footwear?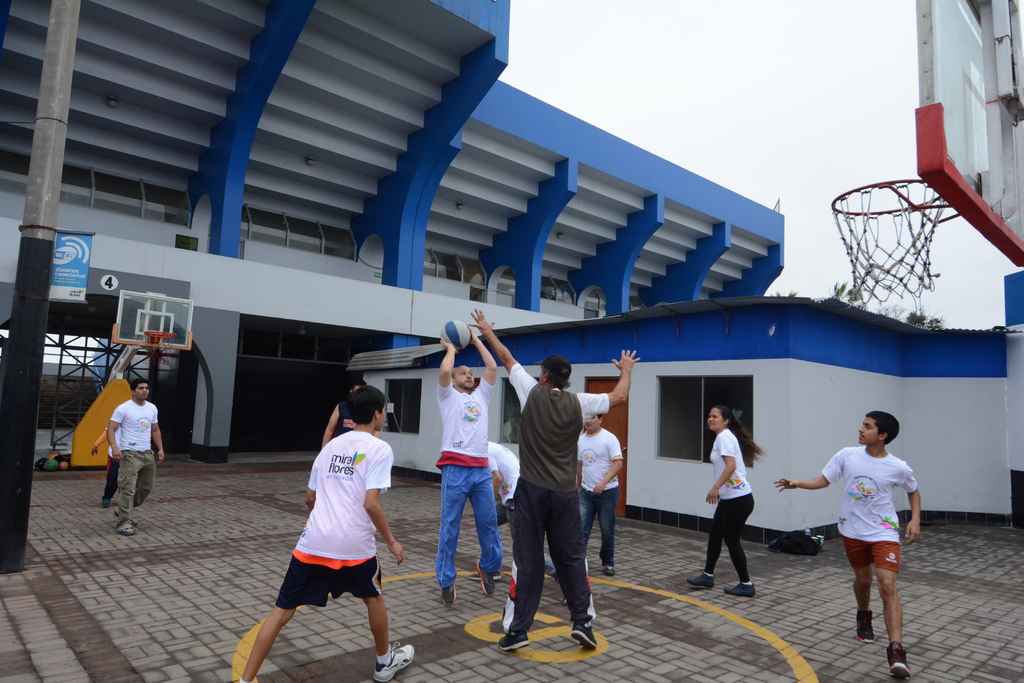
468,570,504,579
